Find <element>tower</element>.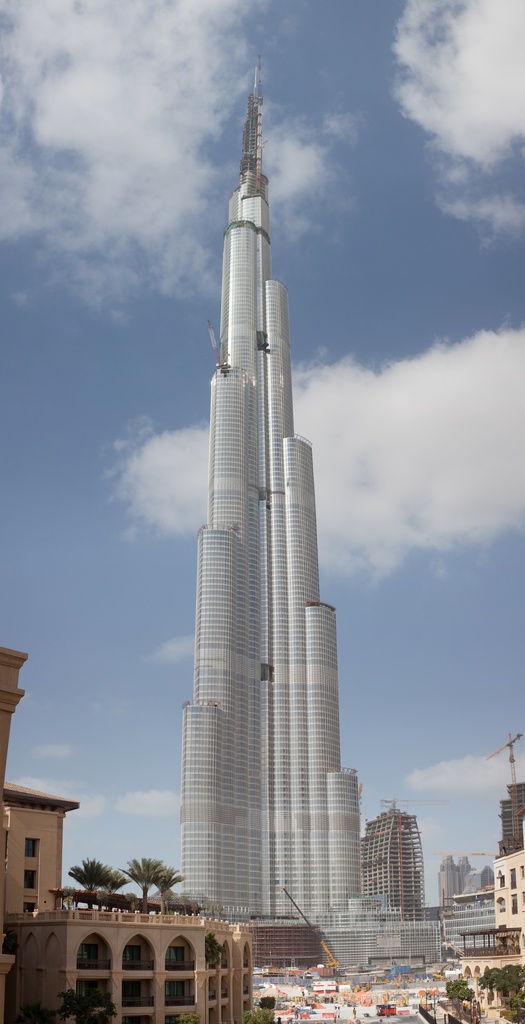
[138, 51, 396, 945].
